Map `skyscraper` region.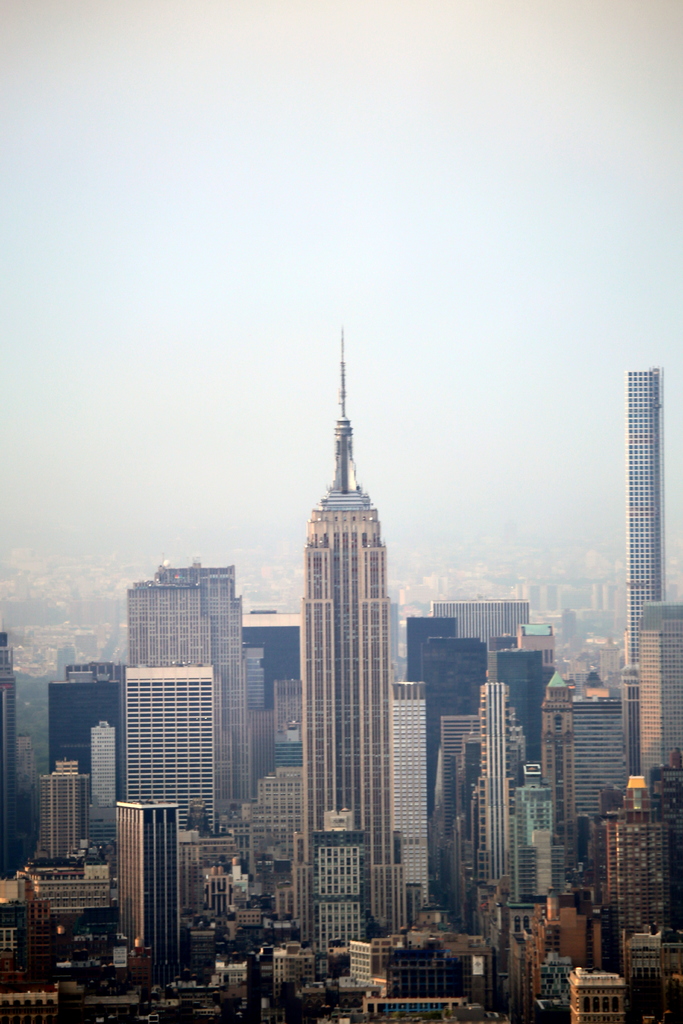
Mapped to (386,680,429,915).
